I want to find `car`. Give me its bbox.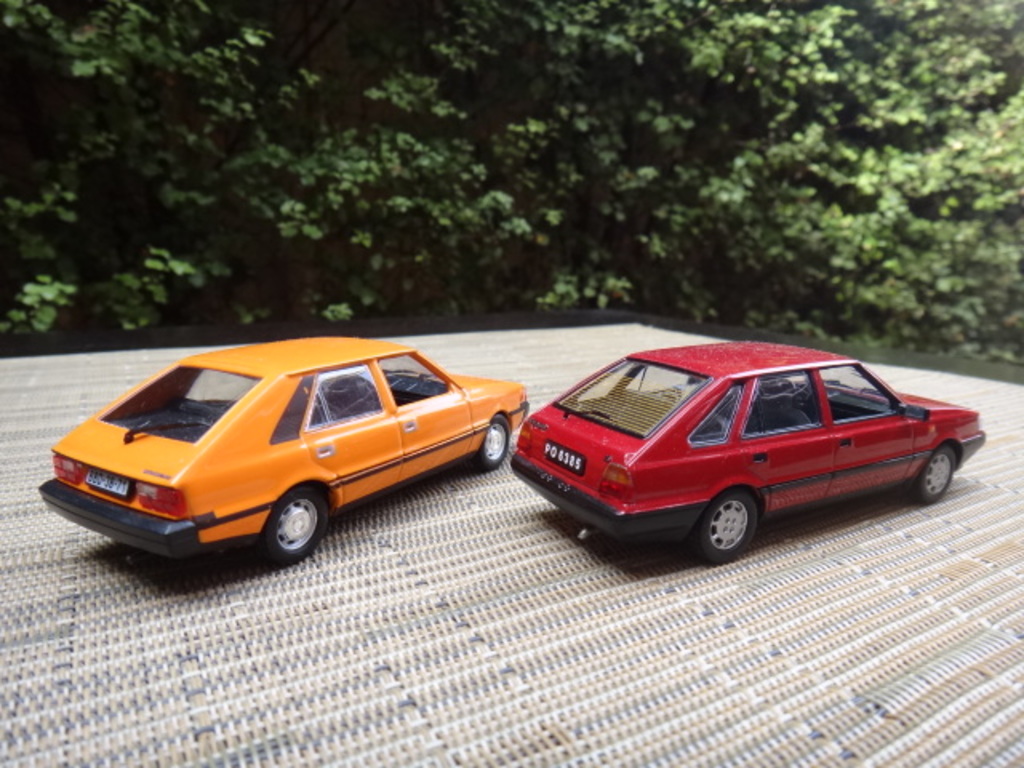
{"left": 34, "top": 341, "right": 533, "bottom": 565}.
